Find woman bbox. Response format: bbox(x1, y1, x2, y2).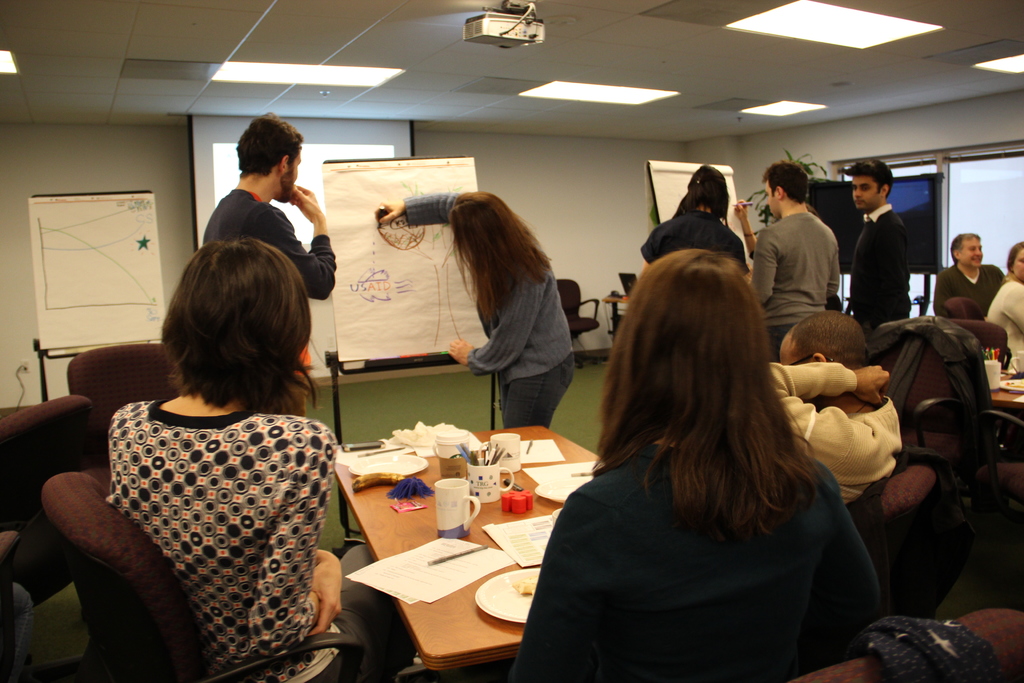
bbox(379, 189, 578, 432).
